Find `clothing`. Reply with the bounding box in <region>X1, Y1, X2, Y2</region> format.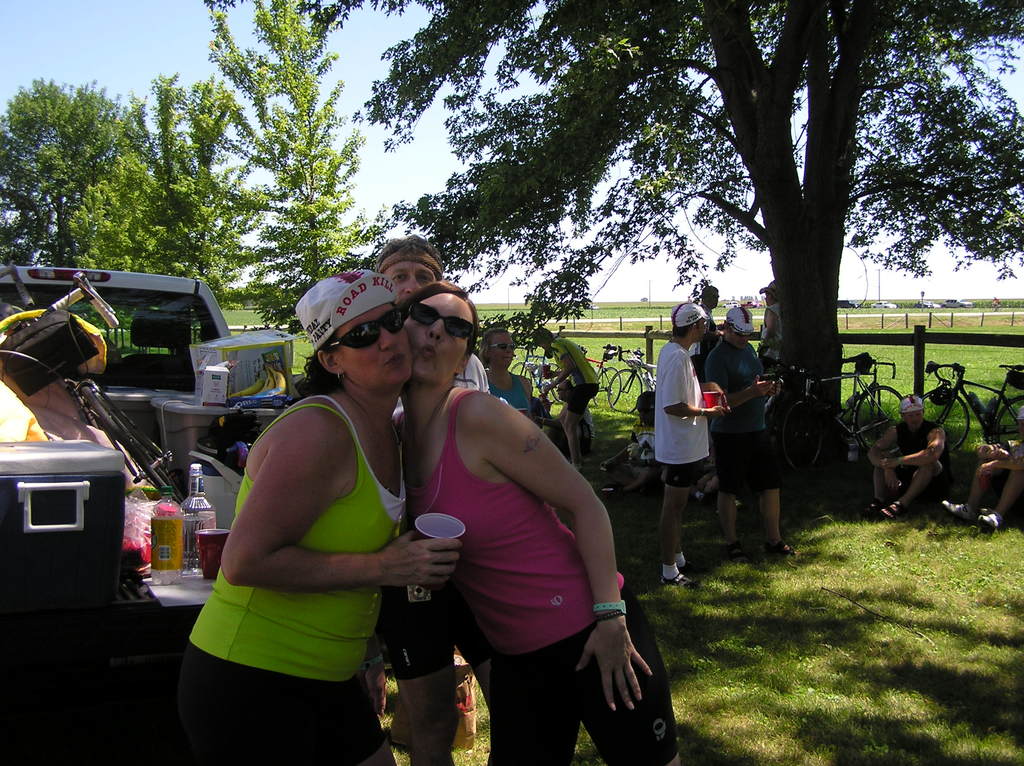
<region>988, 438, 1023, 514</region>.
